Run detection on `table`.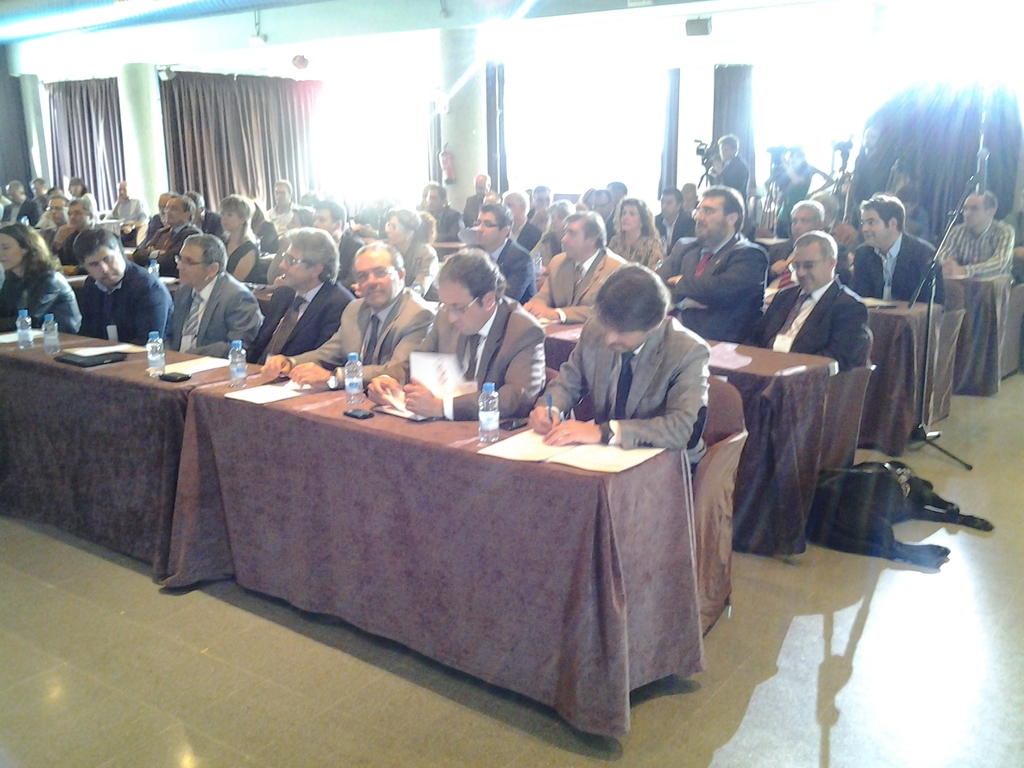
Result: rect(532, 281, 945, 454).
